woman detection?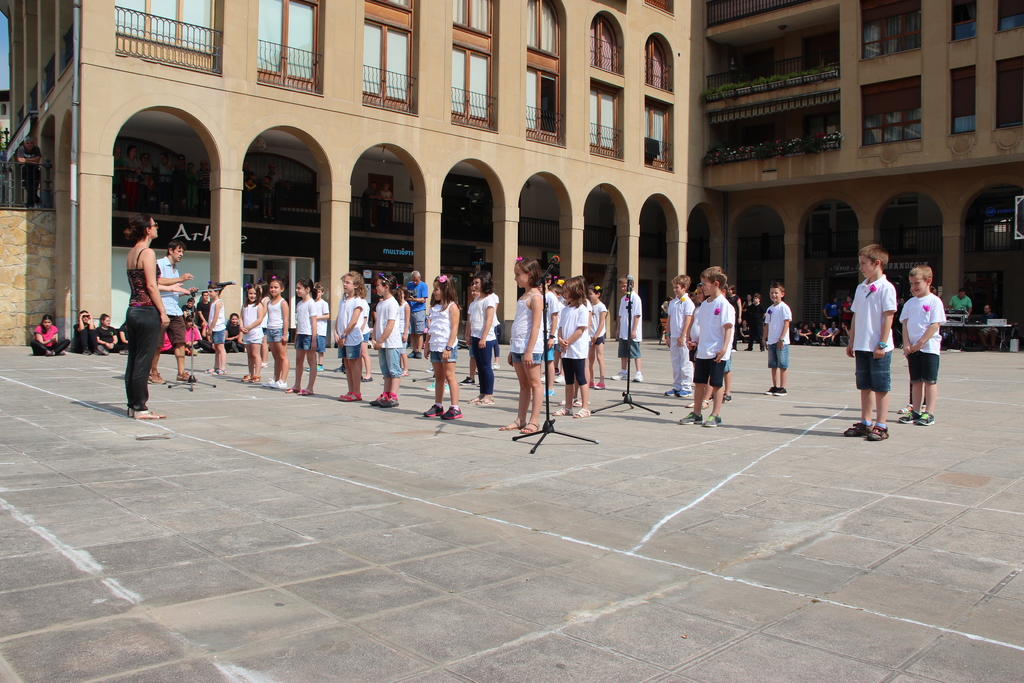
(left=742, top=291, right=754, bottom=308)
